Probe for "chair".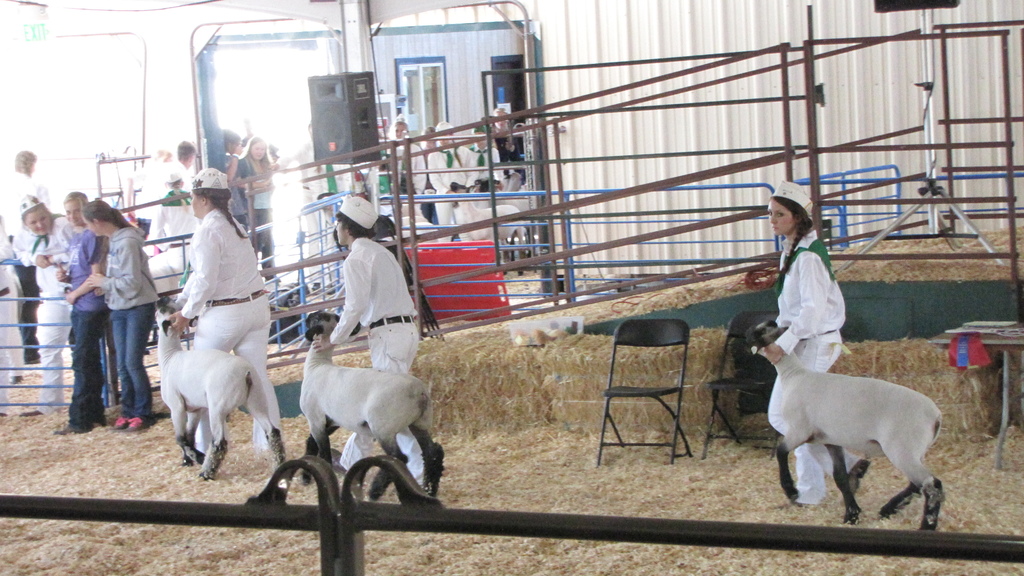
Probe result: rect(699, 308, 785, 463).
